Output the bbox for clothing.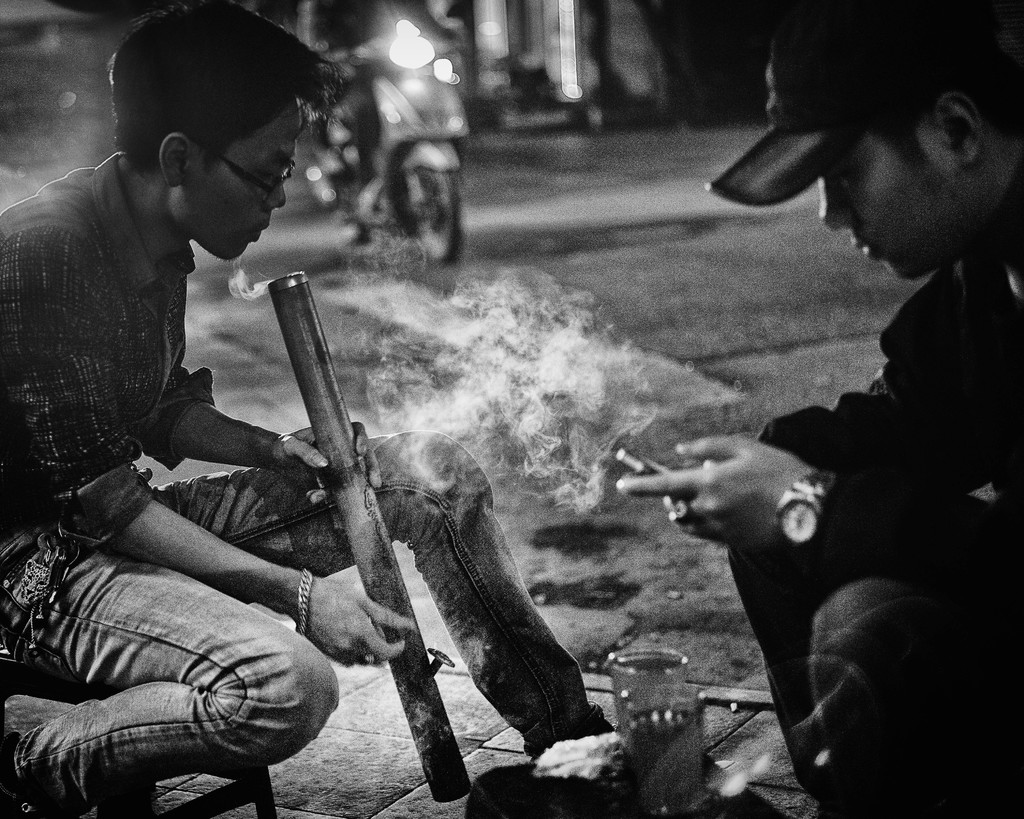
box=[99, 187, 749, 812].
